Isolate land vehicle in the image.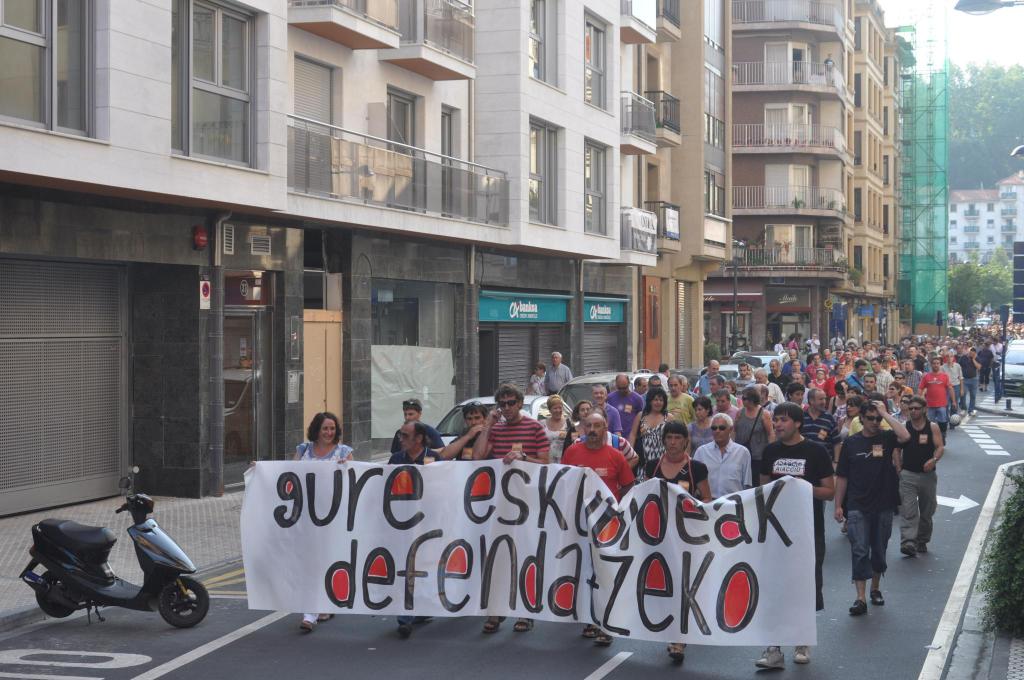
Isolated region: Rect(22, 464, 211, 633).
